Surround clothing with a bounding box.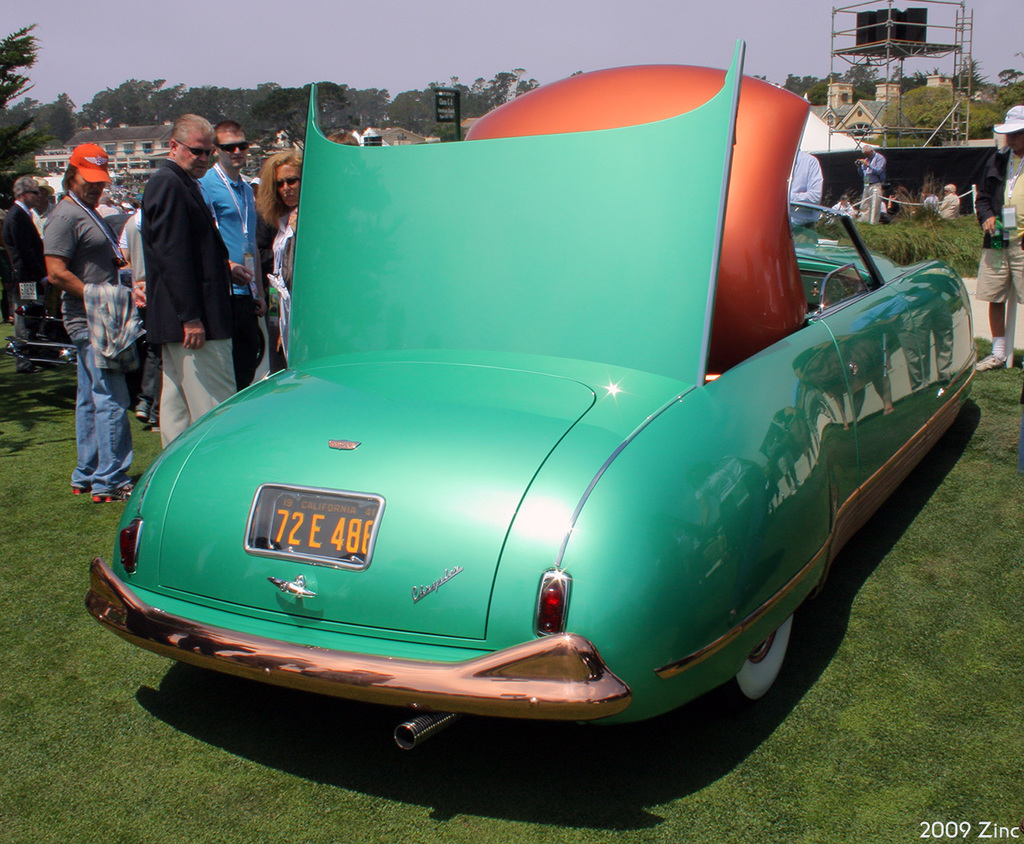
[858, 153, 890, 227].
